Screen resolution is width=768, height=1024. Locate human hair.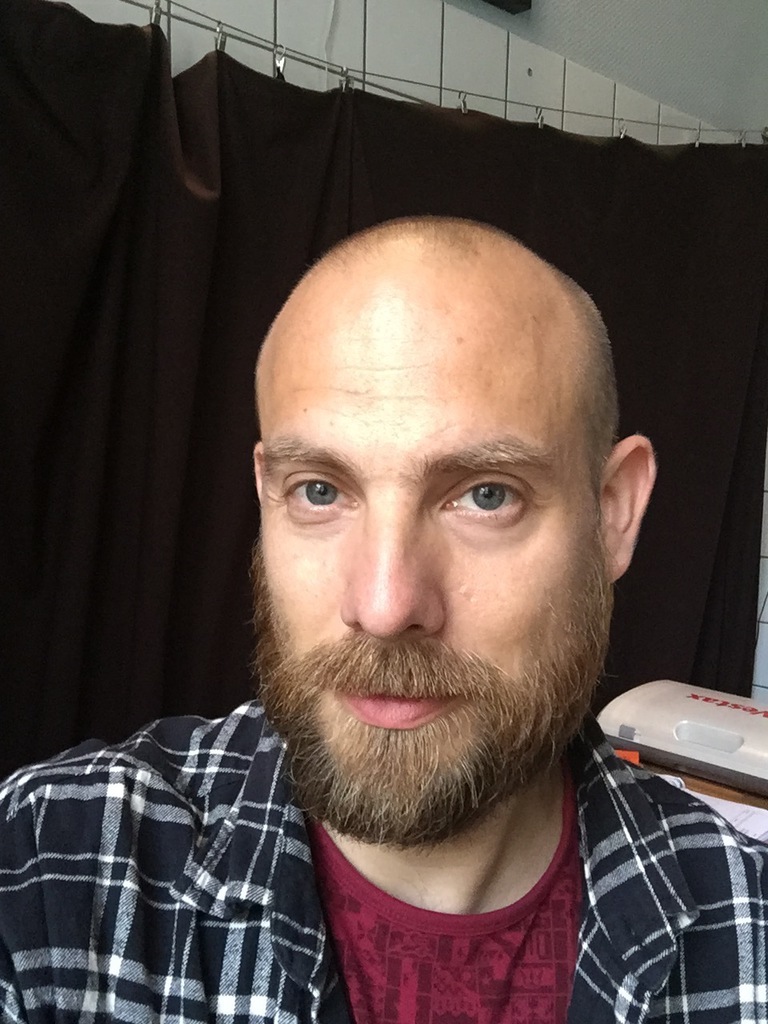
[564,308,630,476].
